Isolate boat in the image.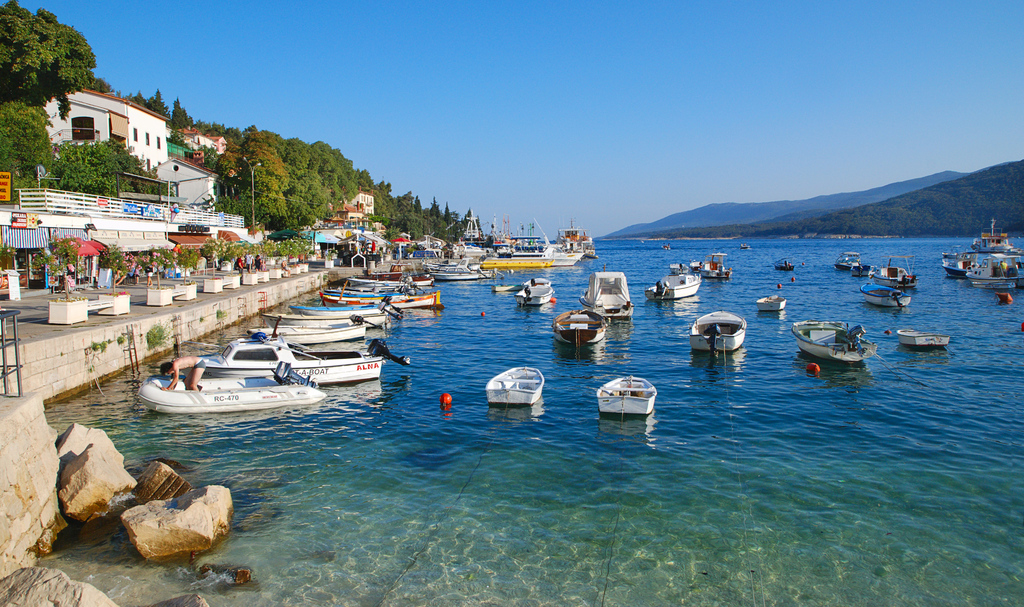
Isolated region: (945, 225, 1020, 287).
